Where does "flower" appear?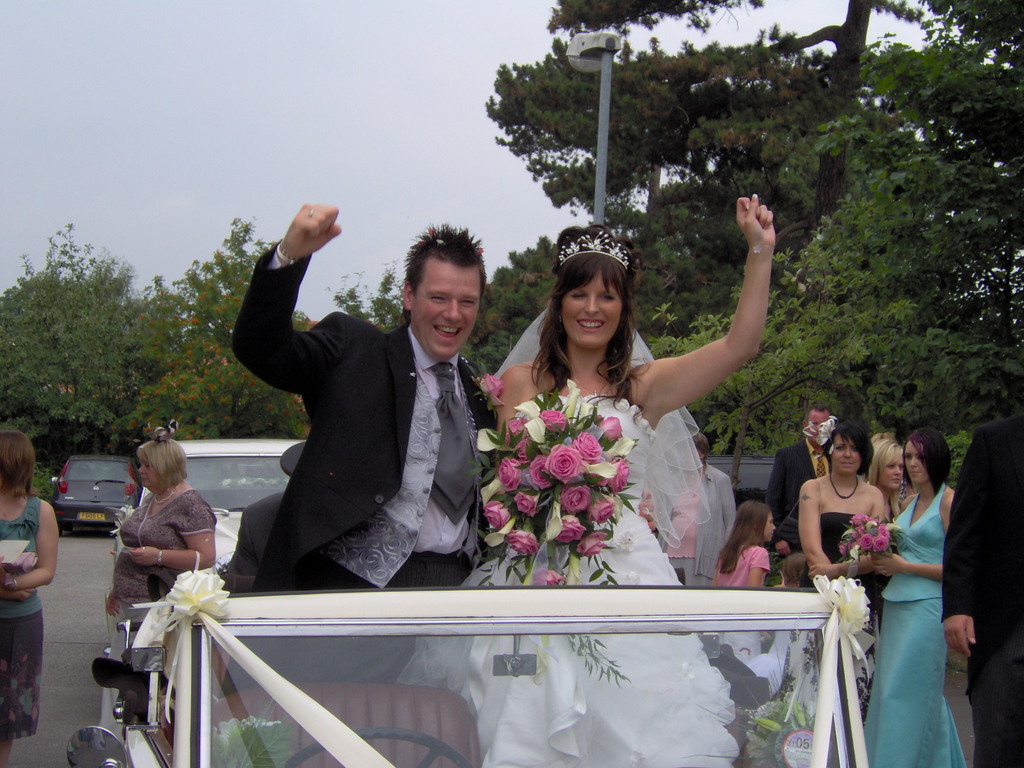
Appears at [545,439,589,491].
